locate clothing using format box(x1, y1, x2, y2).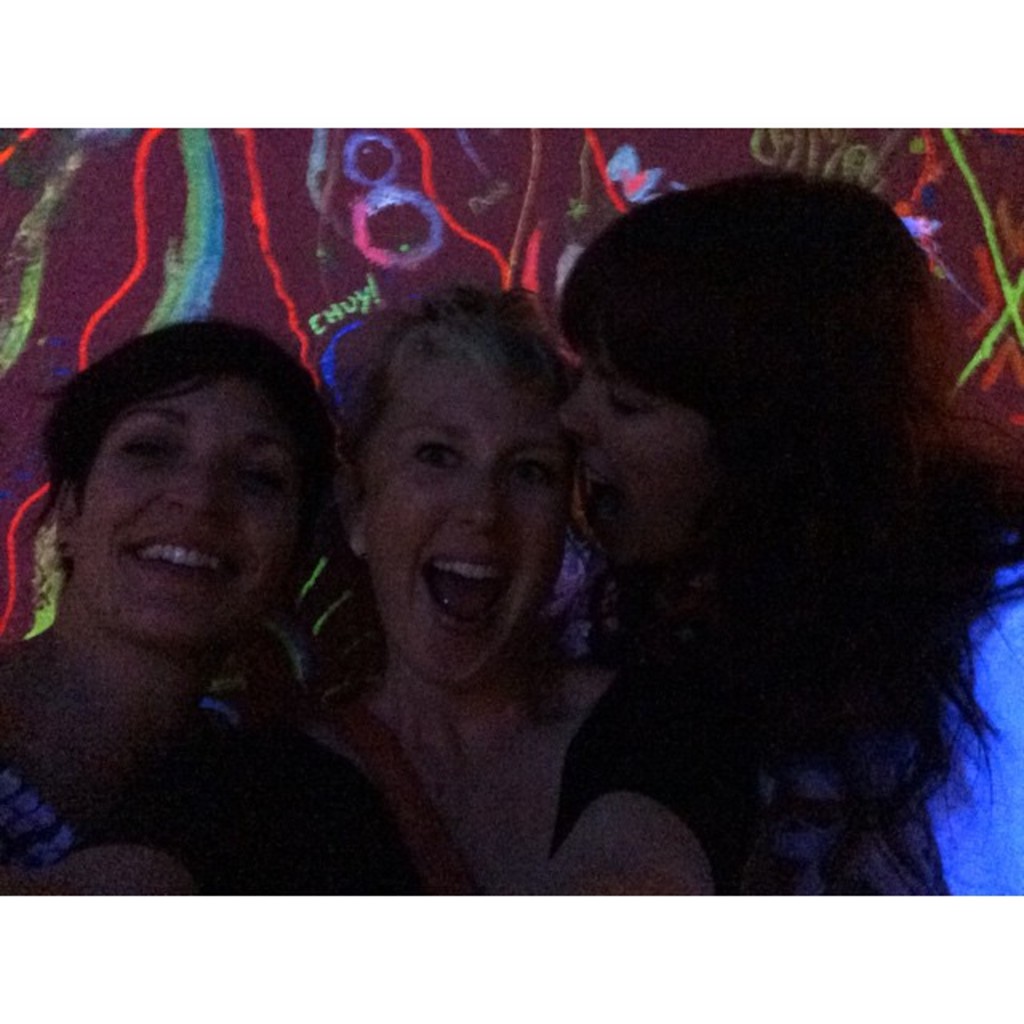
box(541, 648, 754, 896).
